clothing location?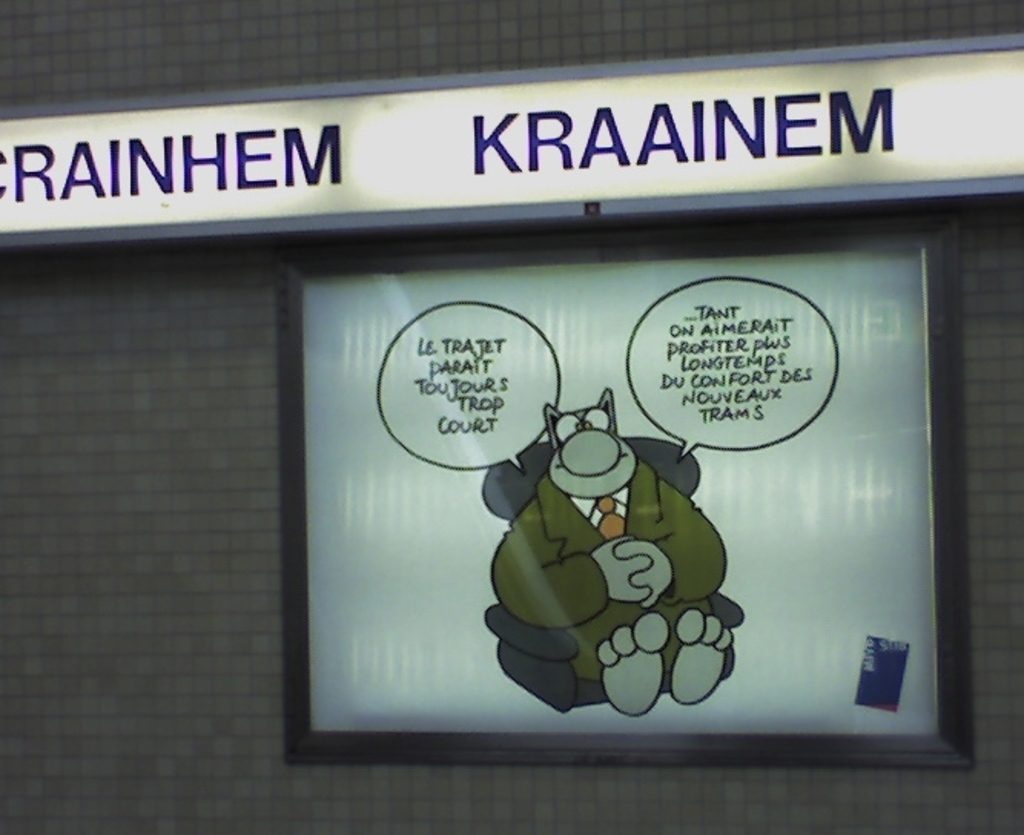
x1=438 y1=321 x2=824 y2=732
